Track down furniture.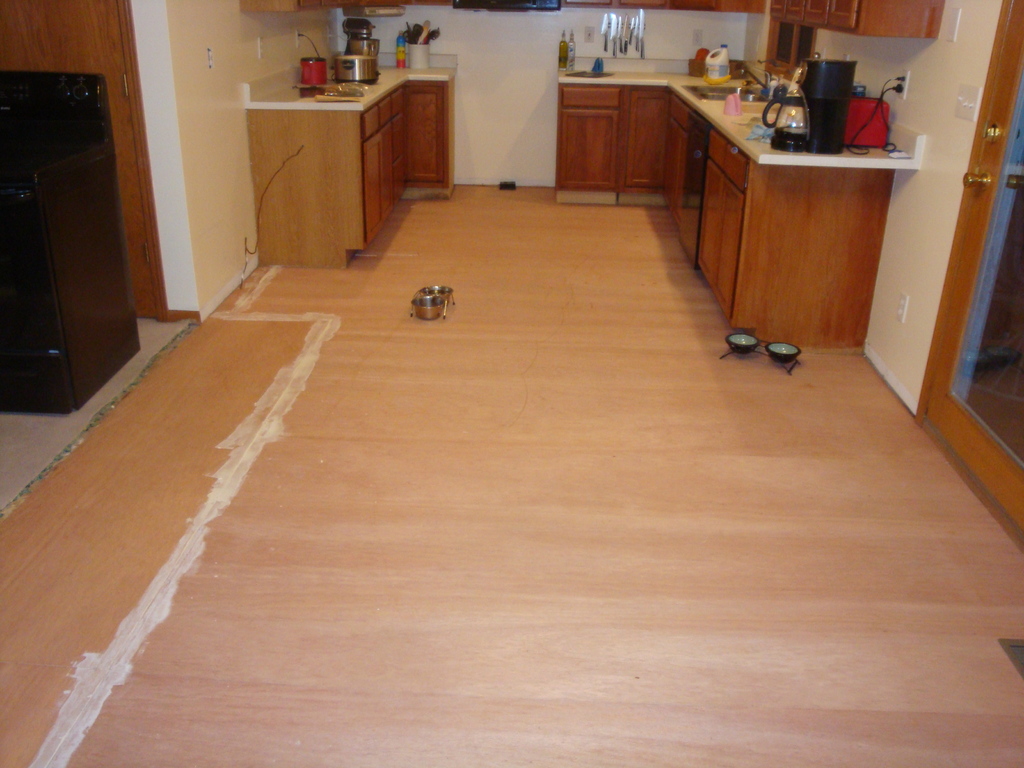
Tracked to locate(557, 69, 909, 351).
